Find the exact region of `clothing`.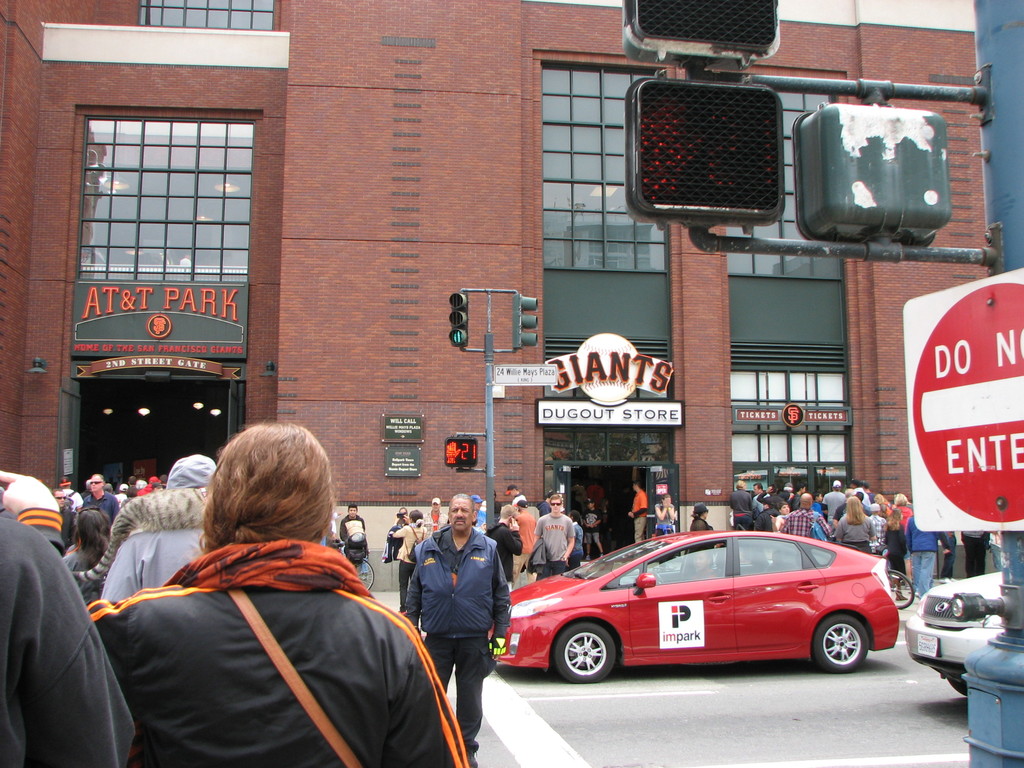
Exact region: region(401, 519, 511, 753).
